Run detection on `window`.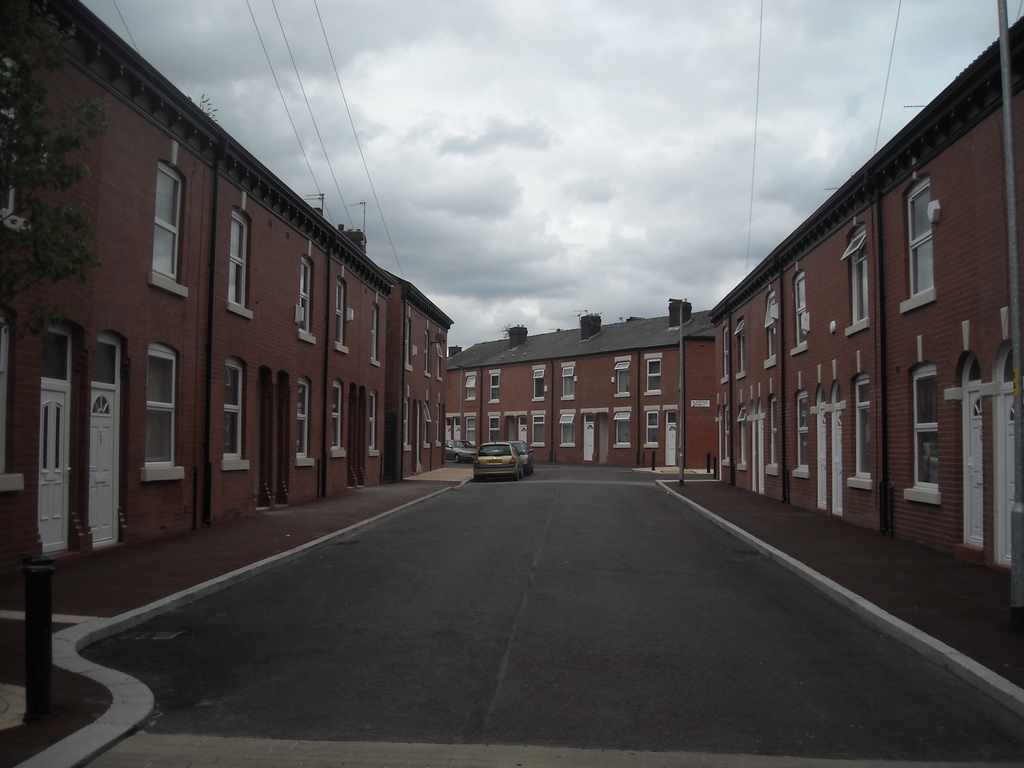
Result: 337:284:346:350.
